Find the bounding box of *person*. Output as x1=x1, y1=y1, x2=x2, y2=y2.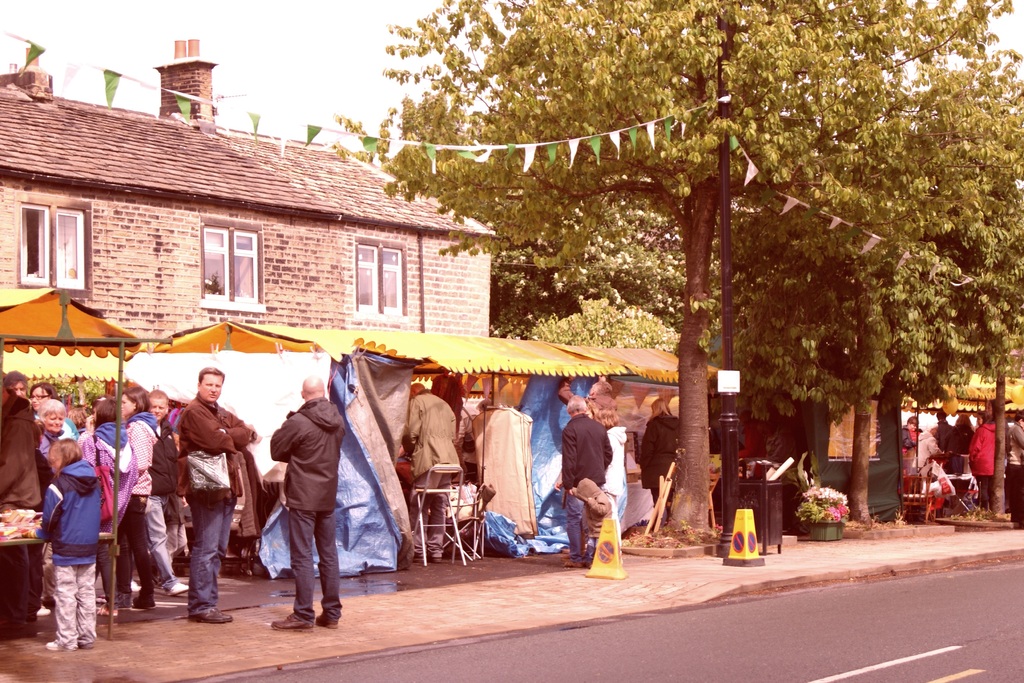
x1=934, y1=420, x2=955, y2=457.
